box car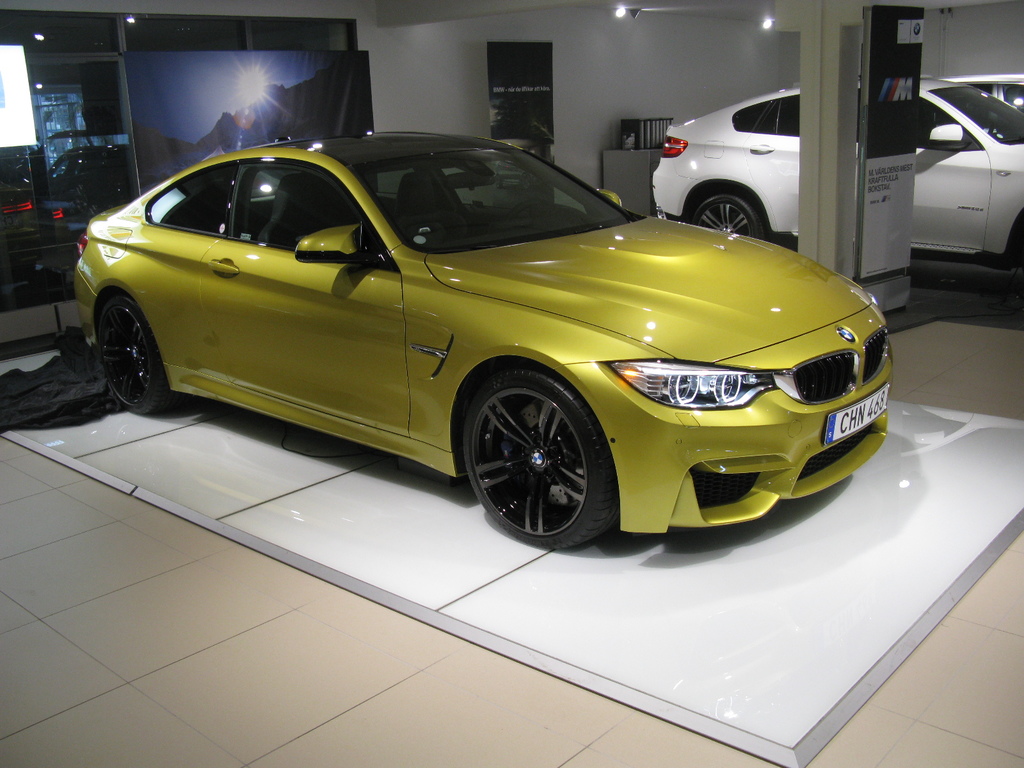
box=[644, 79, 1023, 285]
